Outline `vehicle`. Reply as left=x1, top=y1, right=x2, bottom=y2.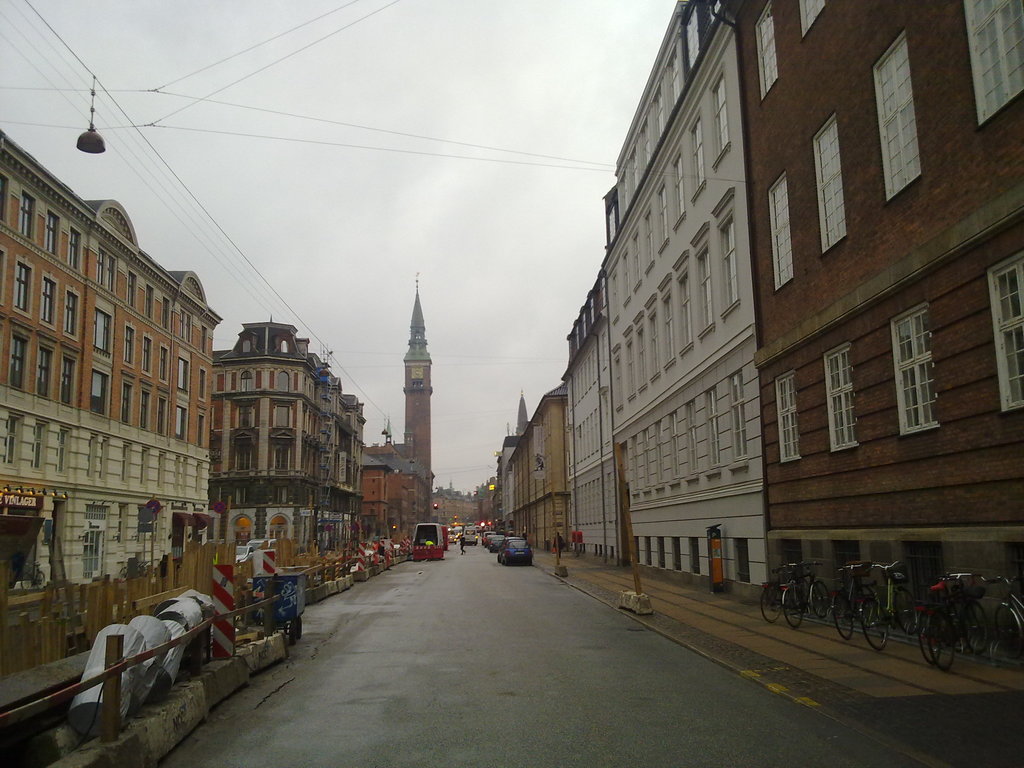
left=250, top=538, right=279, bottom=550.
